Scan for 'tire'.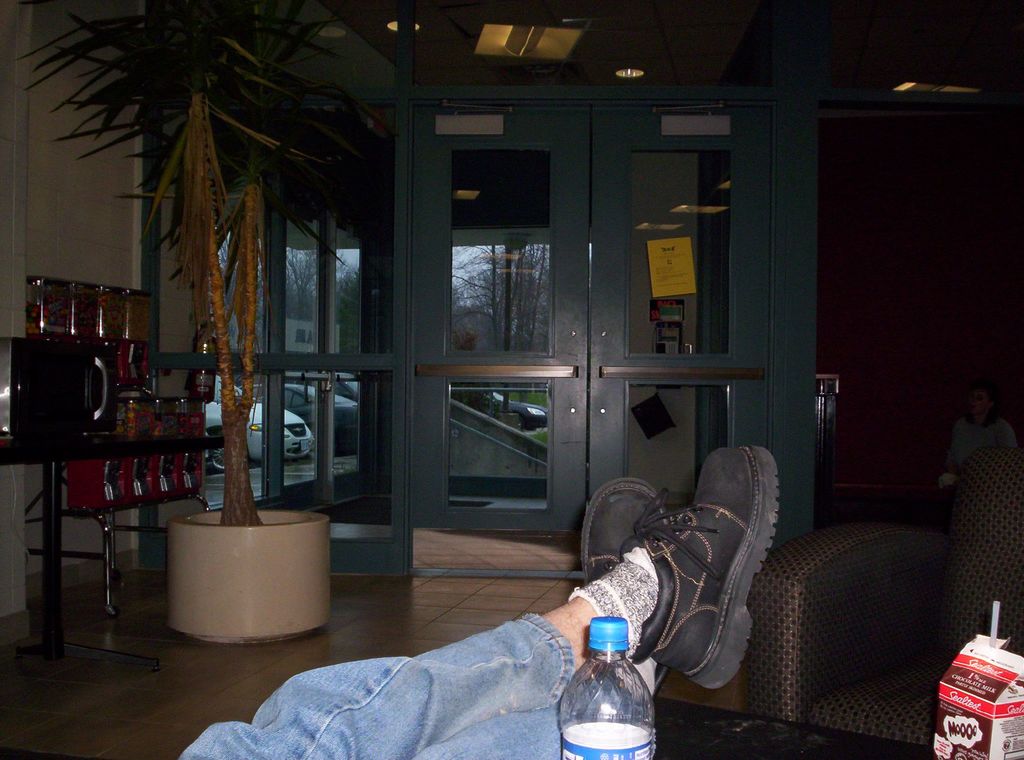
Scan result: {"x1": 515, "y1": 415, "x2": 525, "y2": 432}.
